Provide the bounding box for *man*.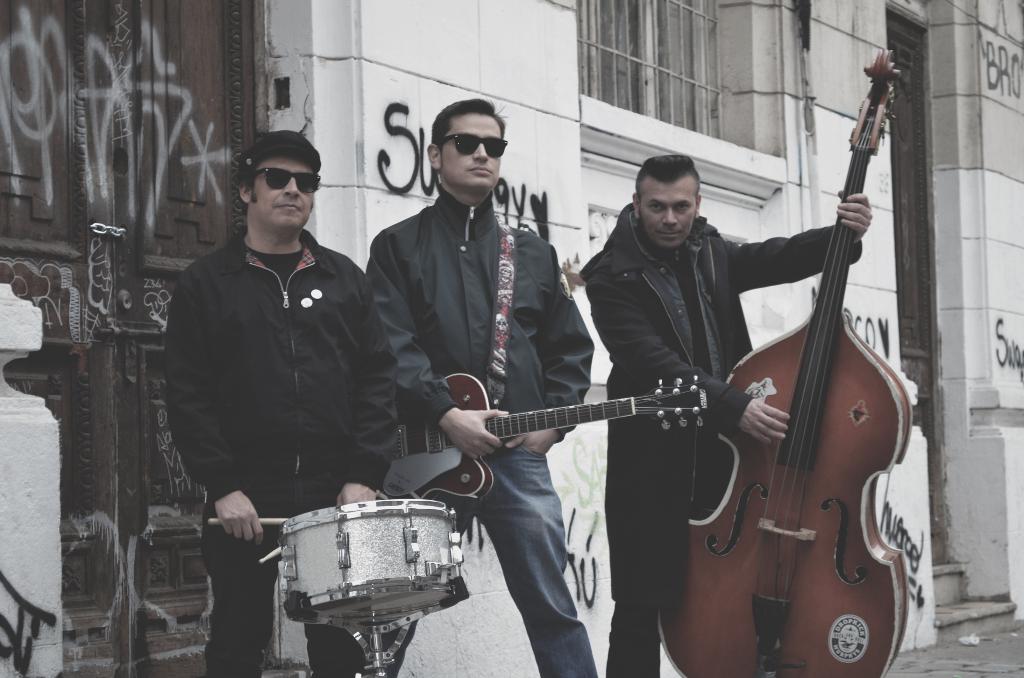
<region>357, 105, 599, 606</region>.
